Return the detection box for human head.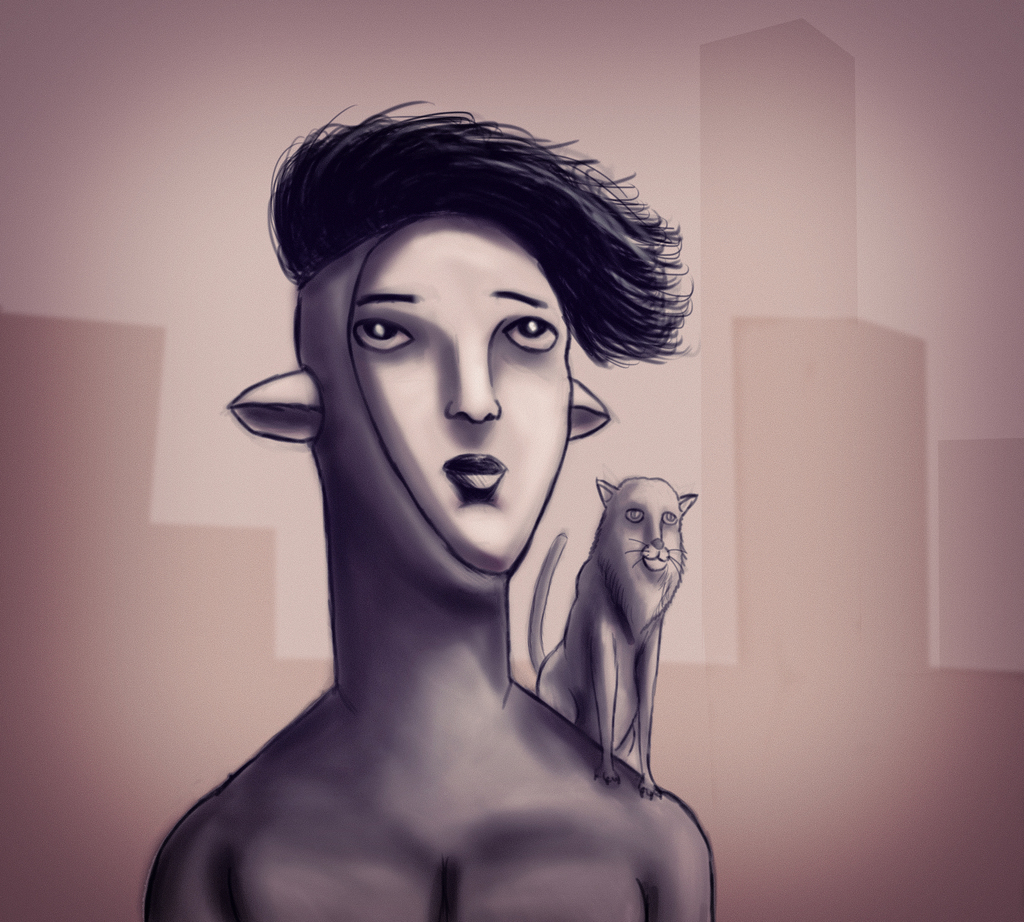
{"x1": 227, "y1": 96, "x2": 698, "y2": 588}.
